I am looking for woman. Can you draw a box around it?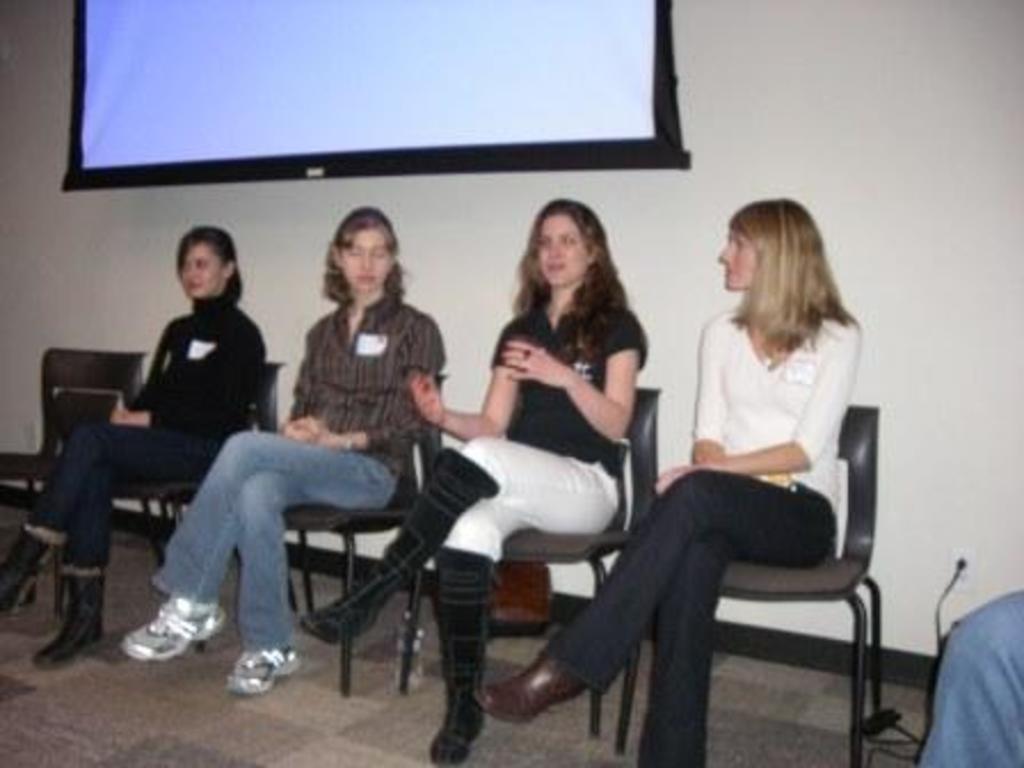
Sure, the bounding box is 0/224/267/670.
